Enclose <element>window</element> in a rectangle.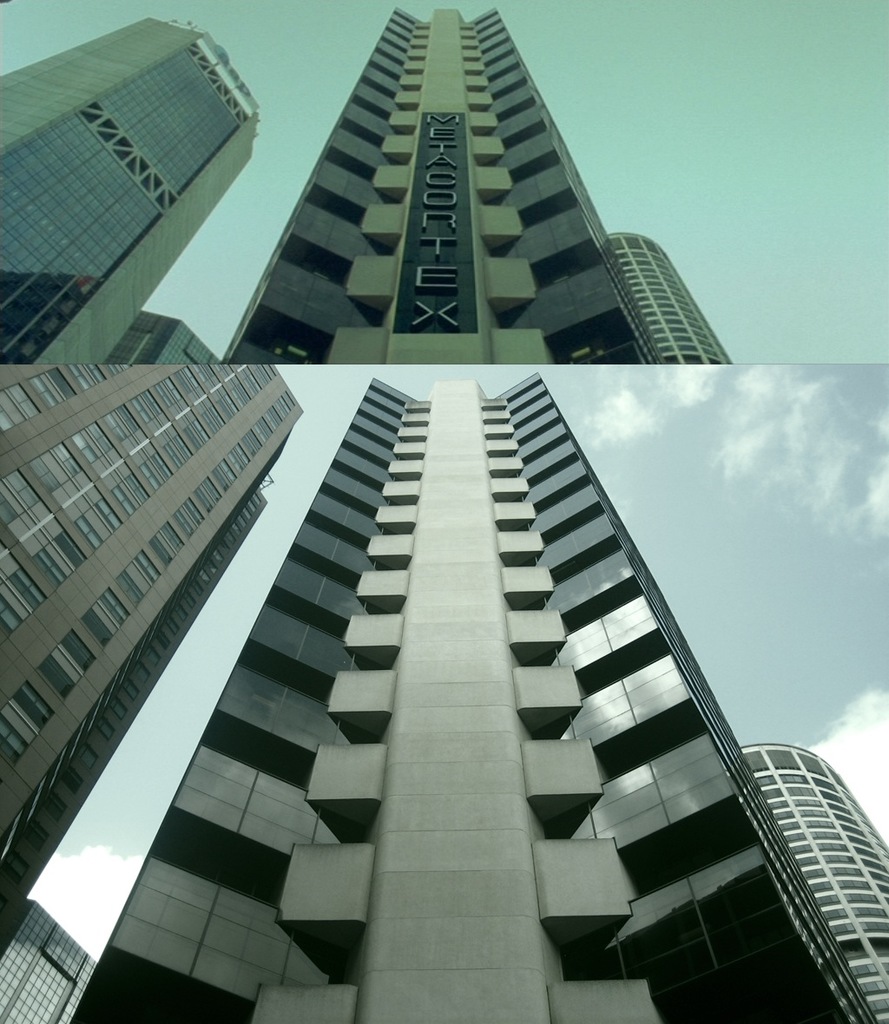
region(649, 251, 667, 266).
